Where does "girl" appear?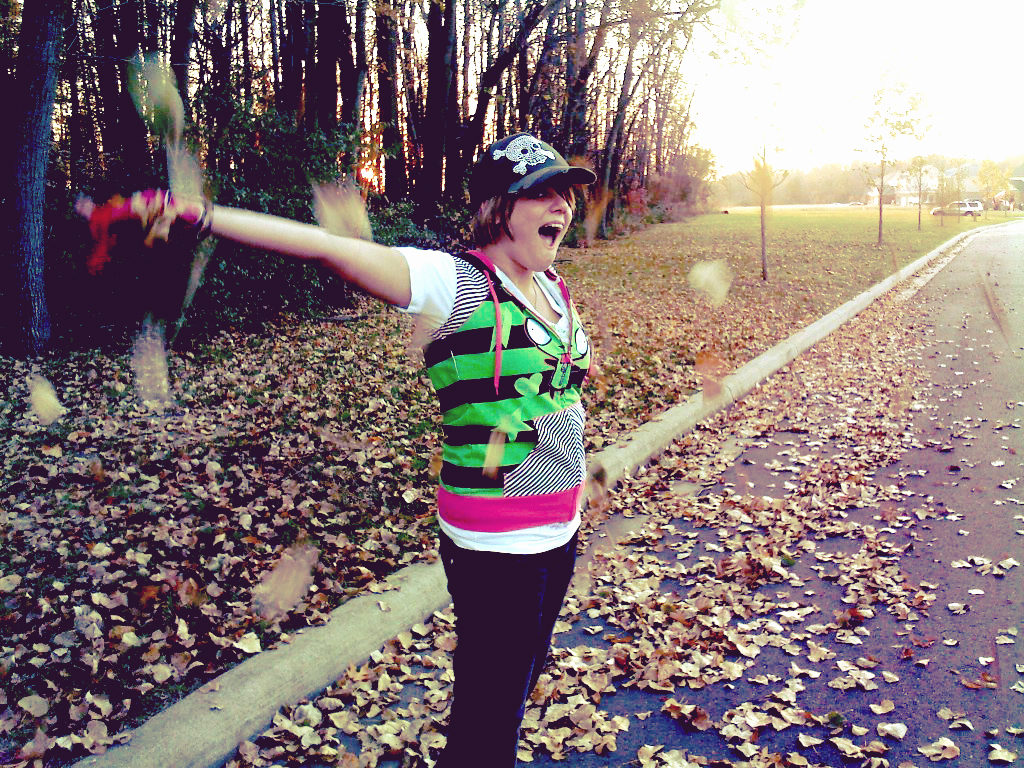
Appears at left=79, top=121, right=594, bottom=765.
